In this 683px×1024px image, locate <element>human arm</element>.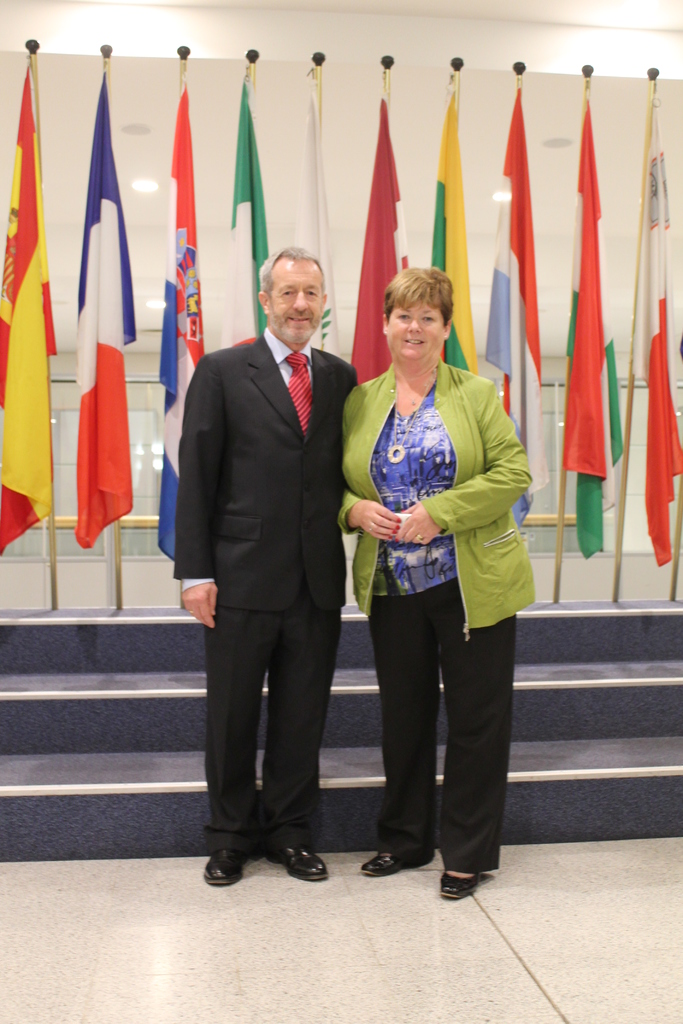
Bounding box: Rect(170, 350, 229, 630).
